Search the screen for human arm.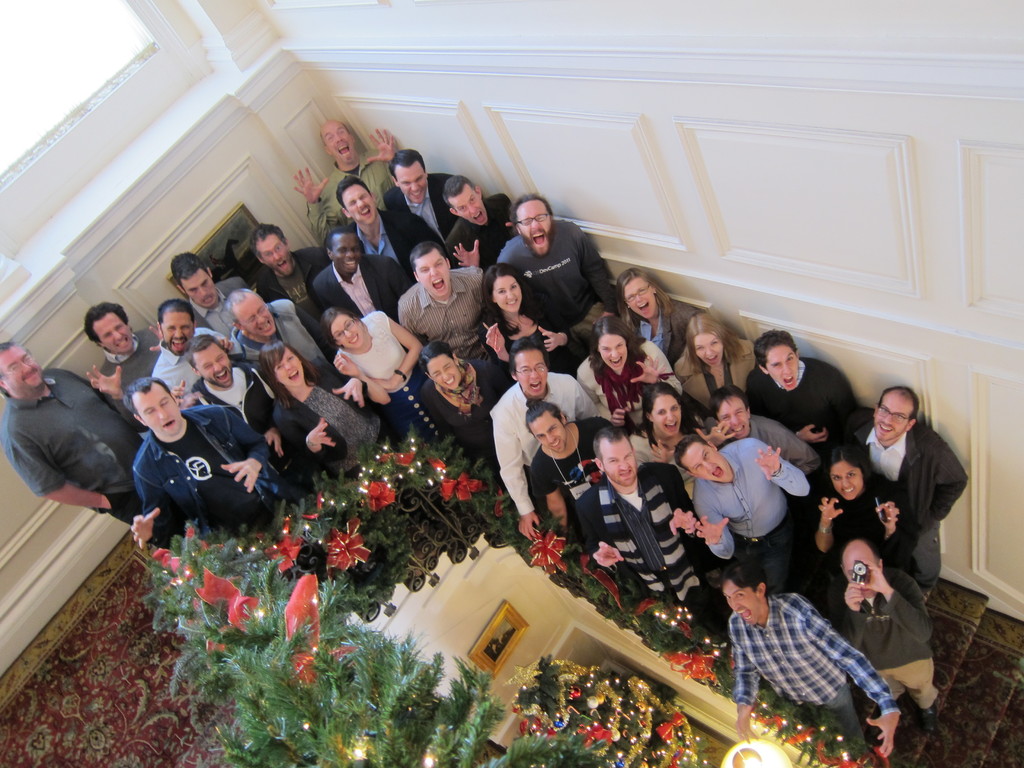
Found at region(17, 419, 132, 516).
